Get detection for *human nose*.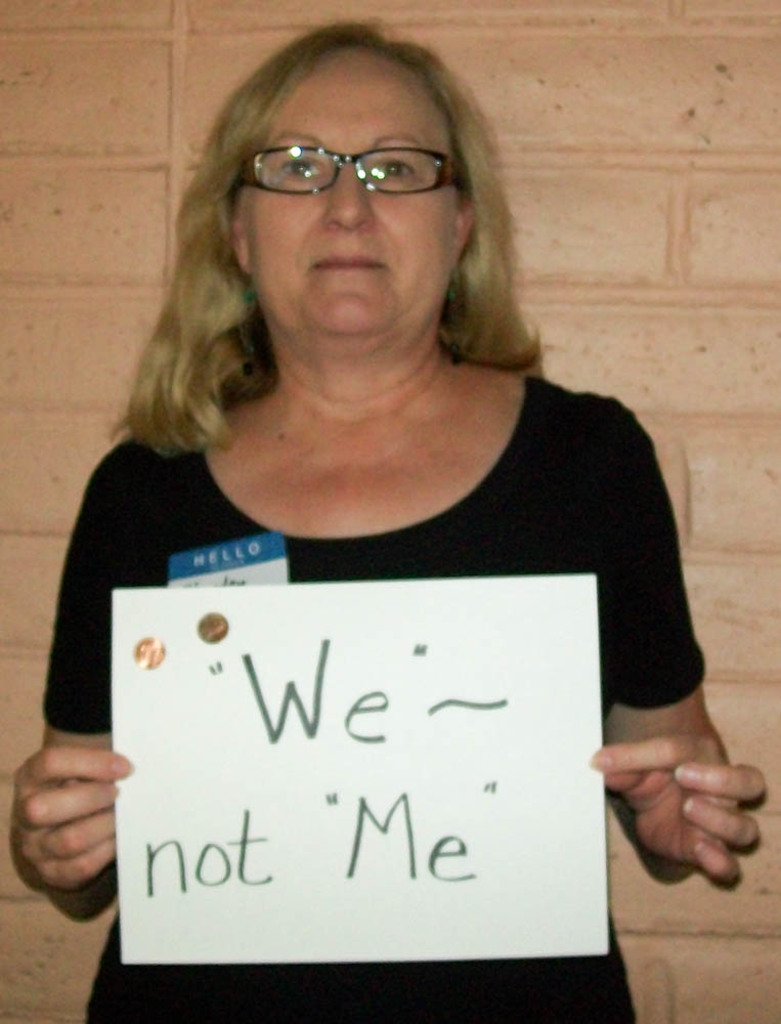
Detection: <box>318,157,376,232</box>.
